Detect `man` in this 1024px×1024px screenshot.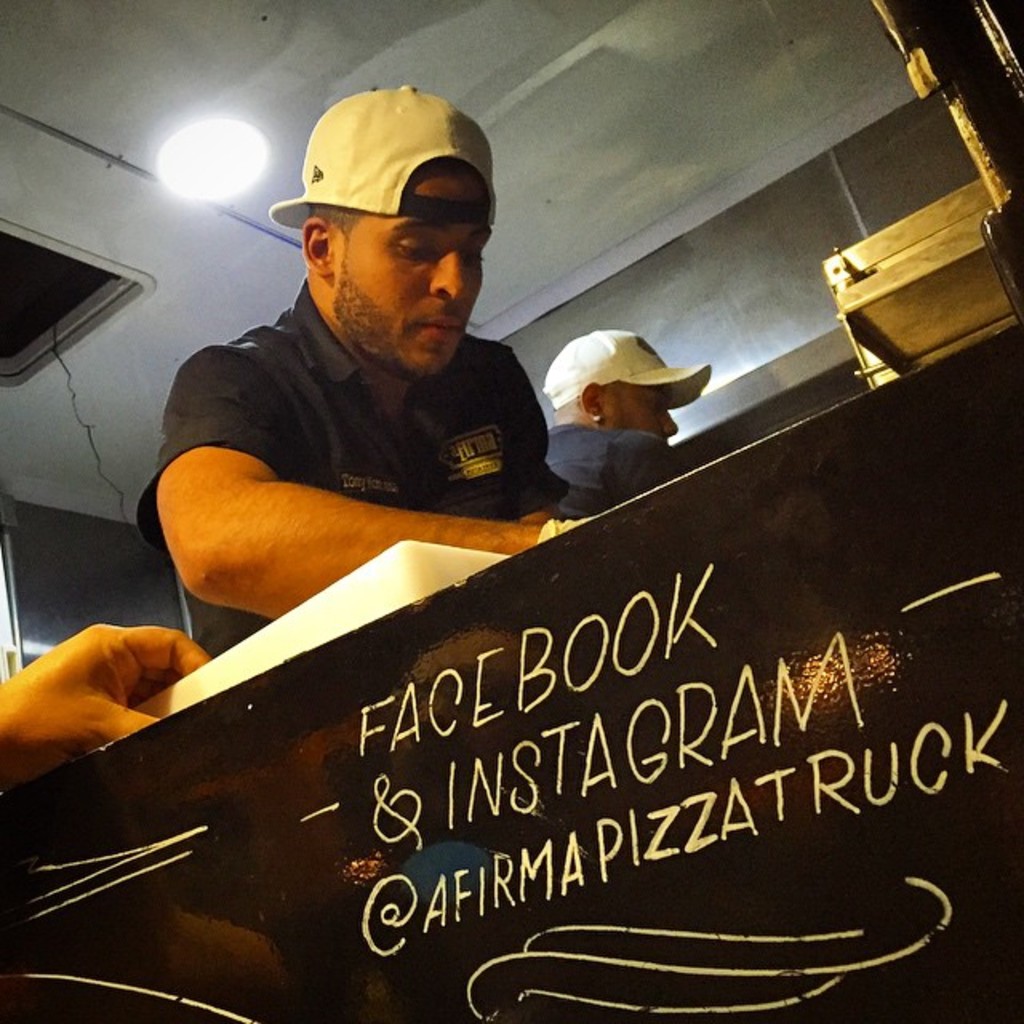
Detection: BBox(562, 317, 699, 525).
